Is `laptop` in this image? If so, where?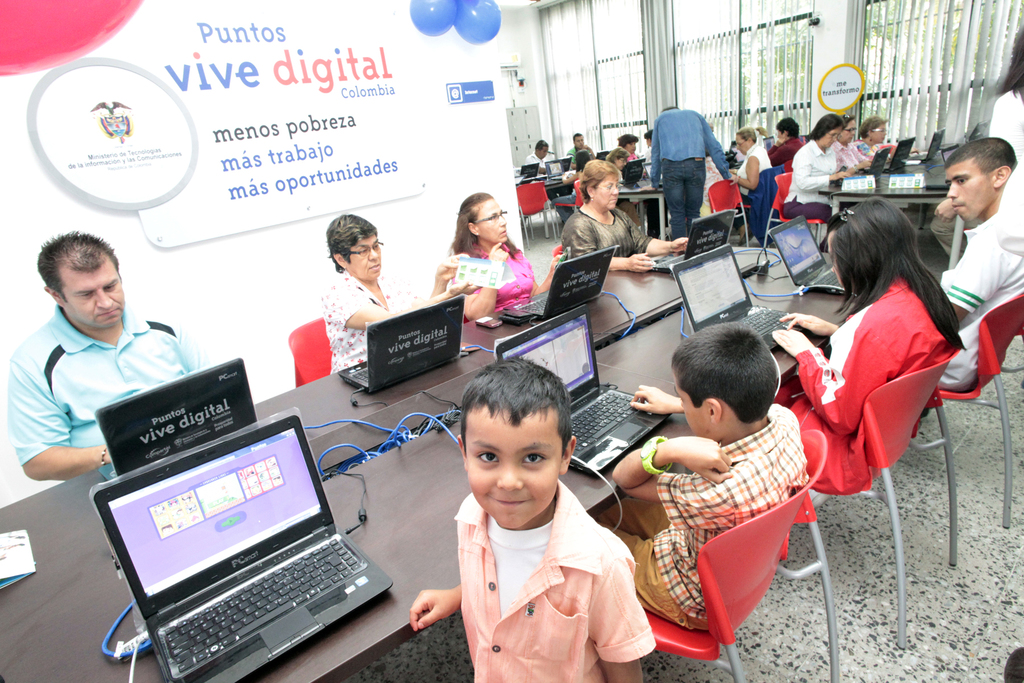
Yes, at rect(595, 150, 609, 160).
